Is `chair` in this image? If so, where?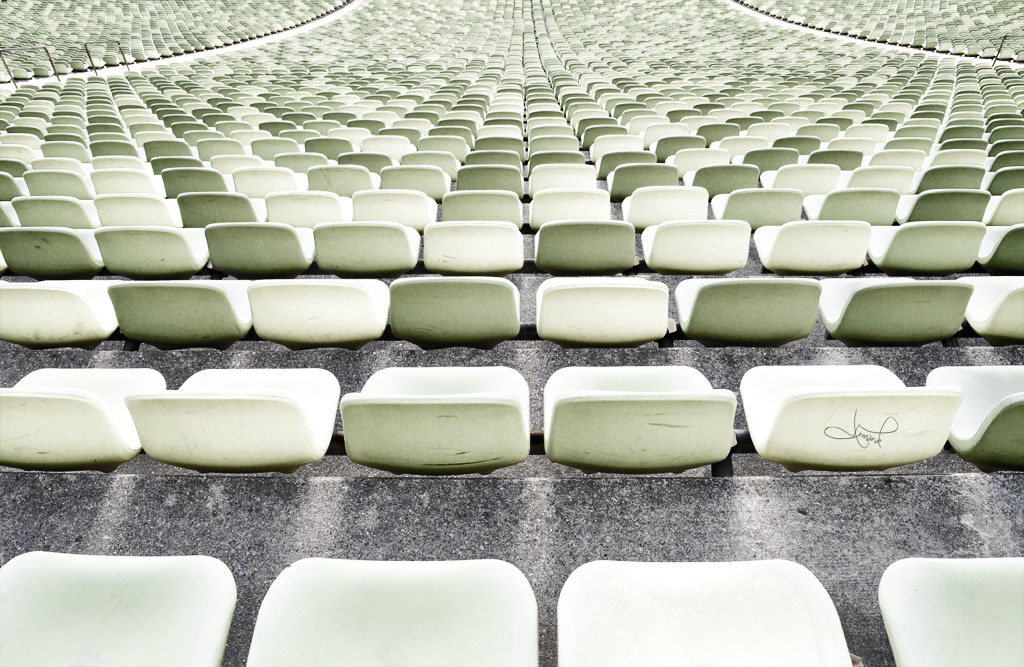
Yes, at 106 278 252 345.
